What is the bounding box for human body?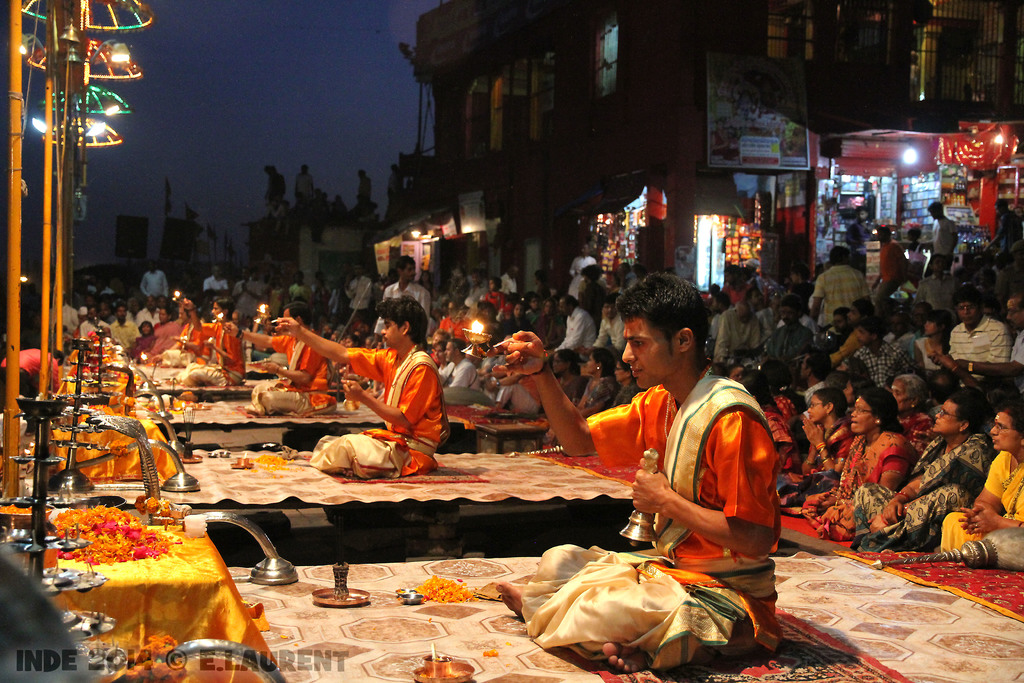
crop(813, 382, 920, 537).
